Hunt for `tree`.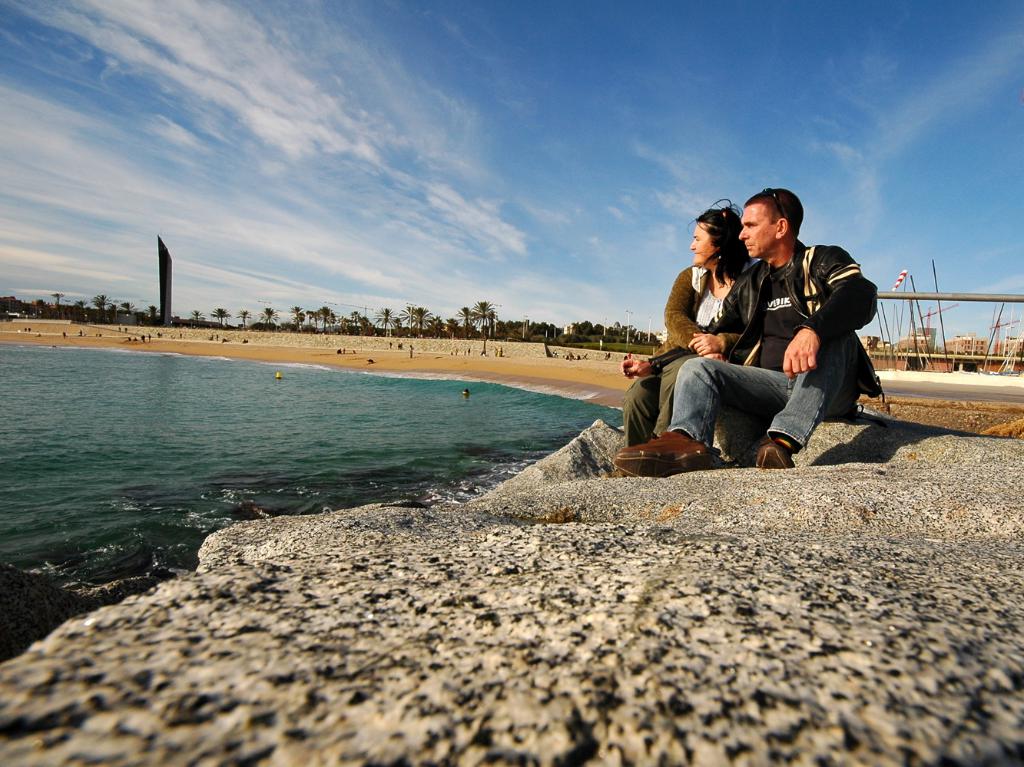
Hunted down at x1=289 y1=303 x2=305 y2=335.
